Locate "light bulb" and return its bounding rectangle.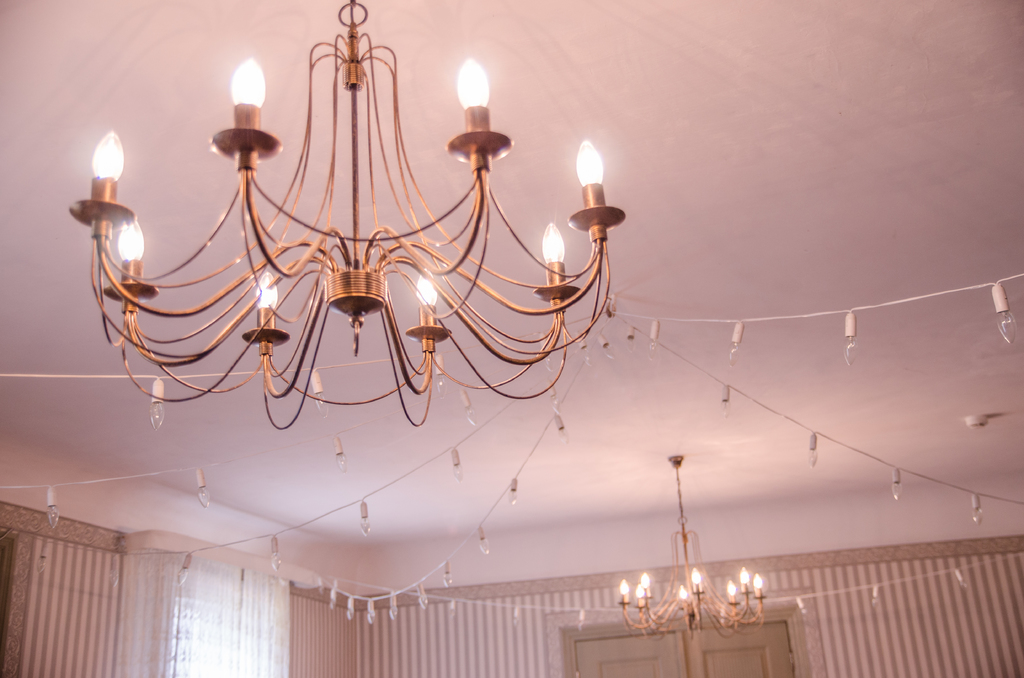
detection(753, 569, 765, 590).
